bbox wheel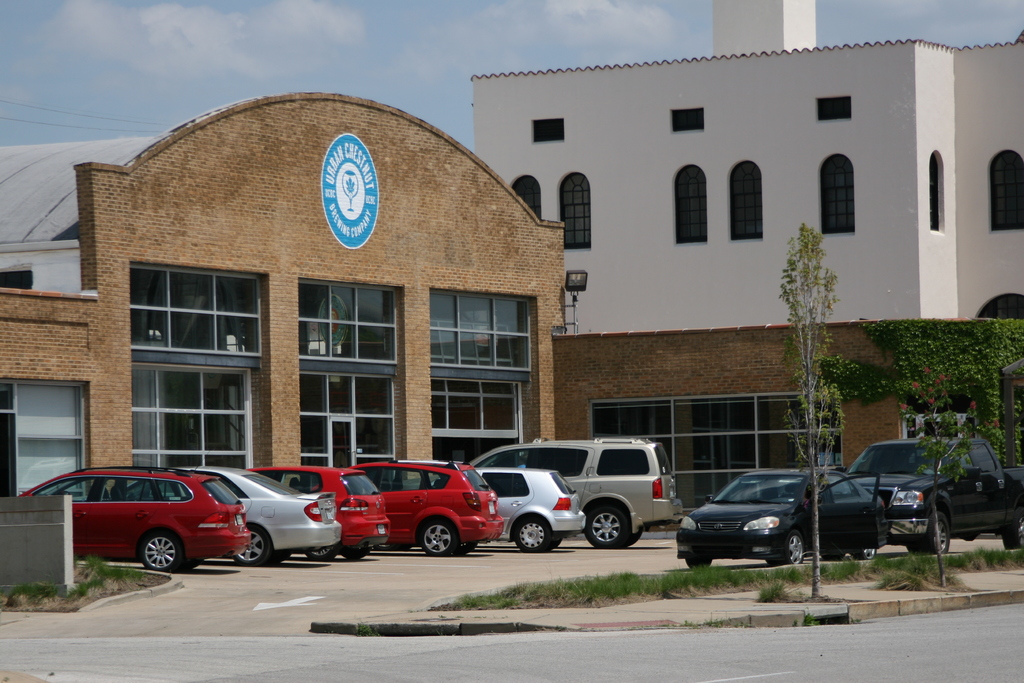
{"x1": 348, "y1": 547, "x2": 372, "y2": 562}
